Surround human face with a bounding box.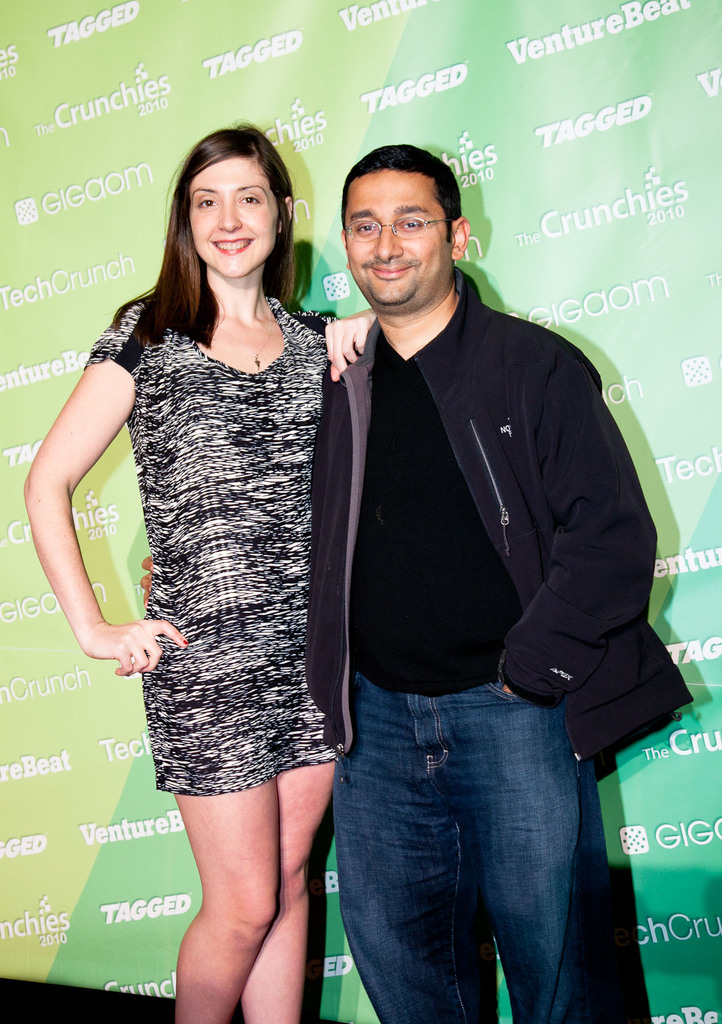
Rect(192, 153, 276, 281).
